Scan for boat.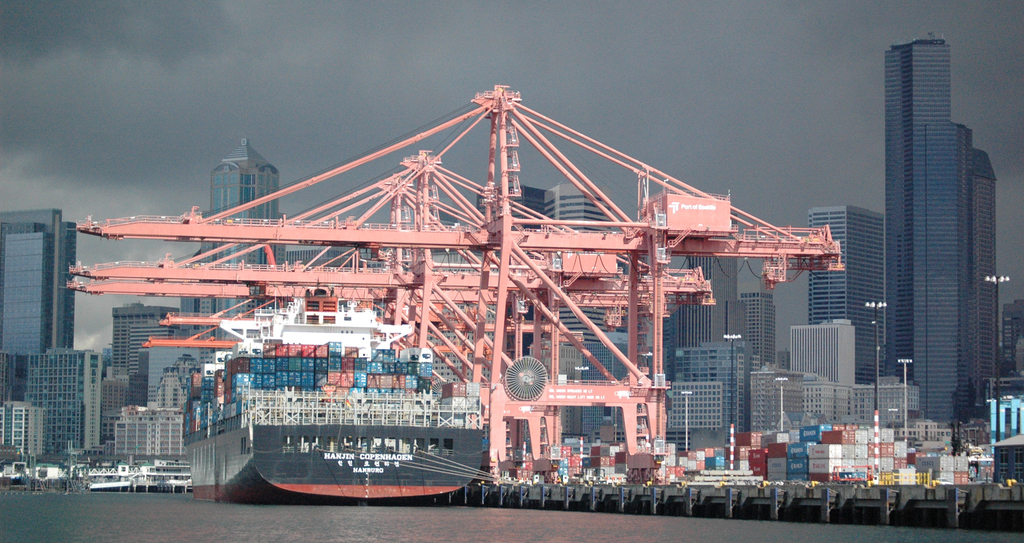
Scan result: {"left": 182, "top": 280, "right": 481, "bottom": 499}.
